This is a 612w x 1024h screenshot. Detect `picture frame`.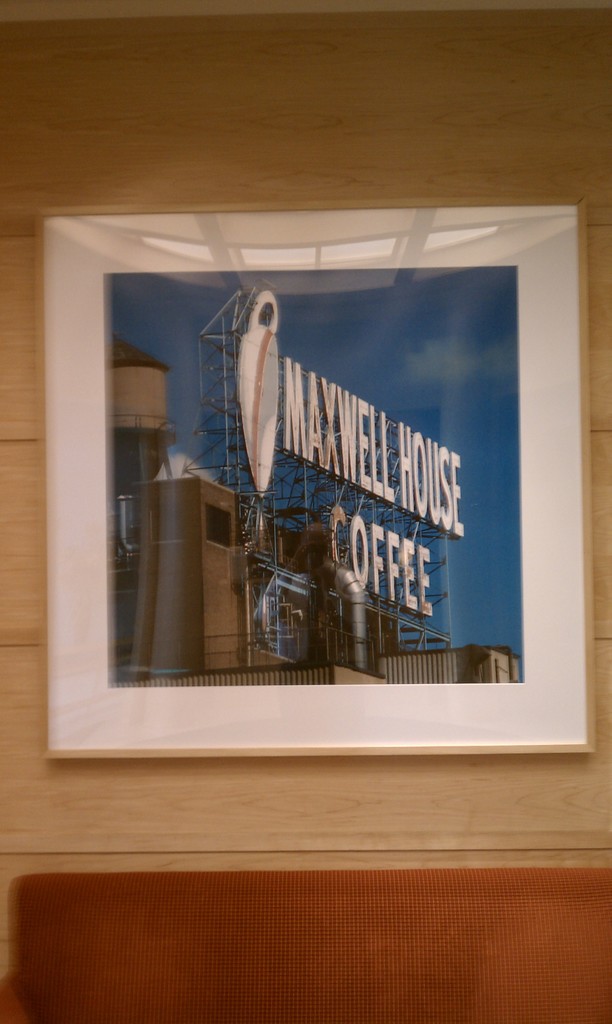
(36,196,599,760).
